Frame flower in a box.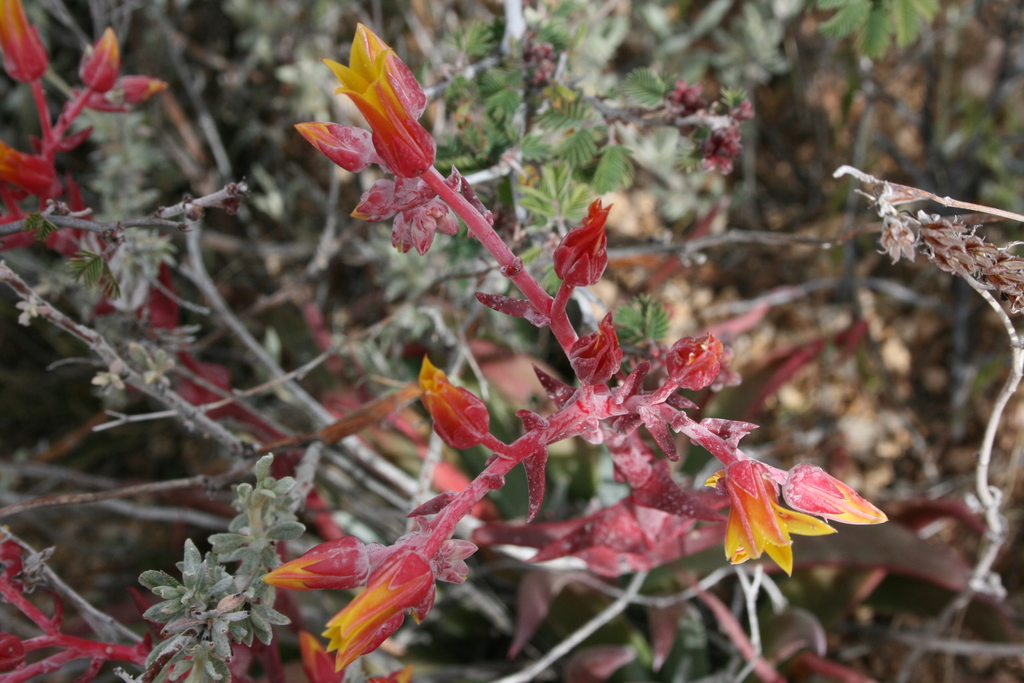
box=[4, 154, 54, 202].
